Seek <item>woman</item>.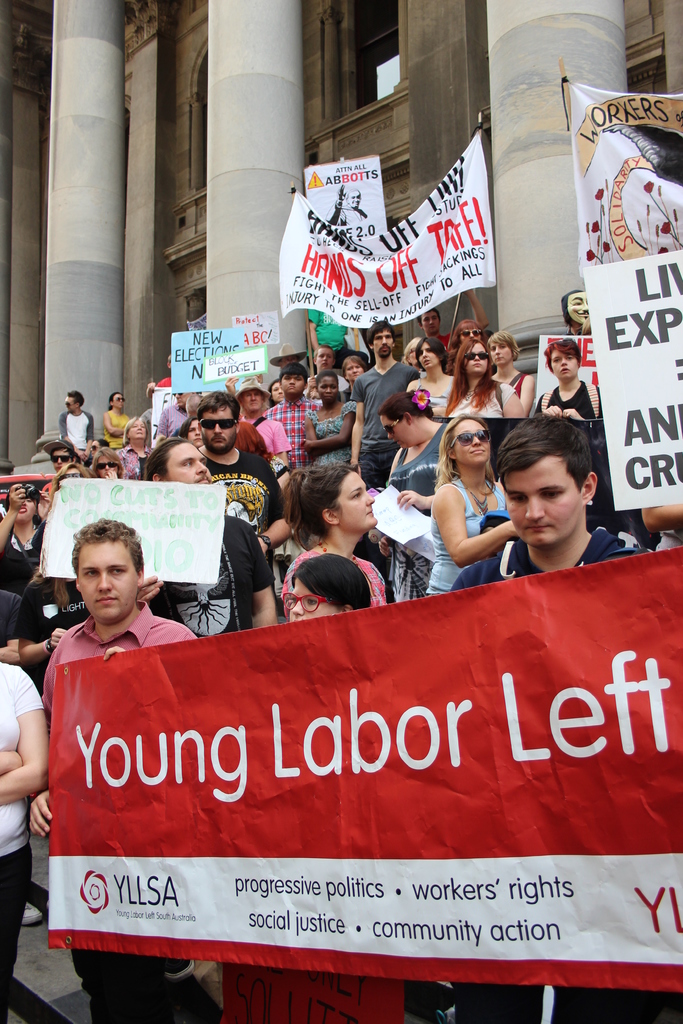
bbox(86, 449, 122, 481).
